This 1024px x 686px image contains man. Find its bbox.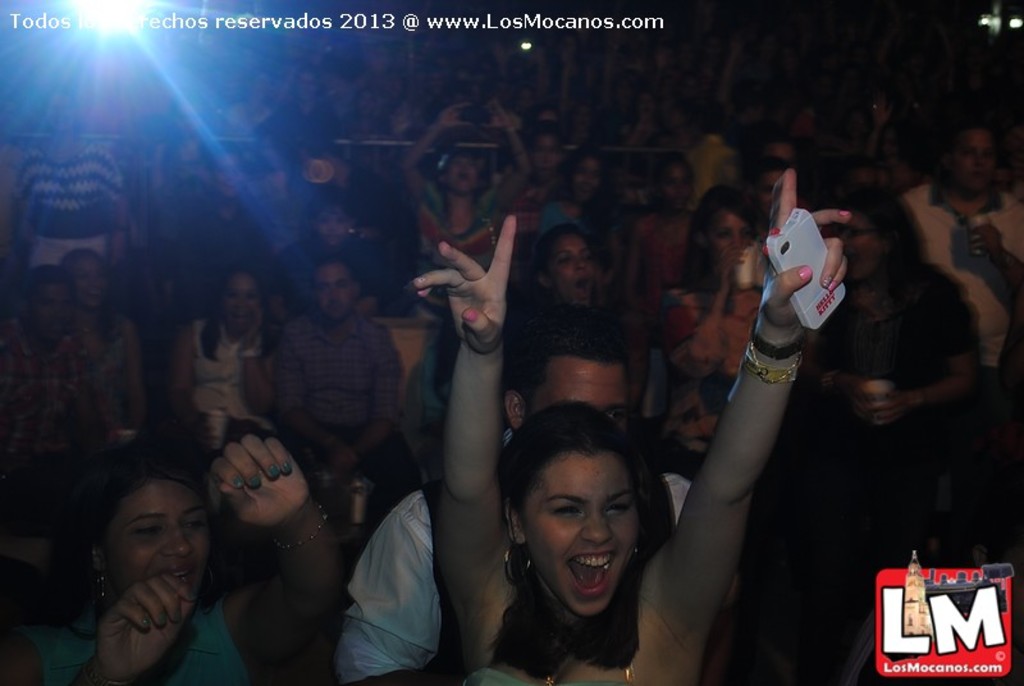
(325,314,703,685).
